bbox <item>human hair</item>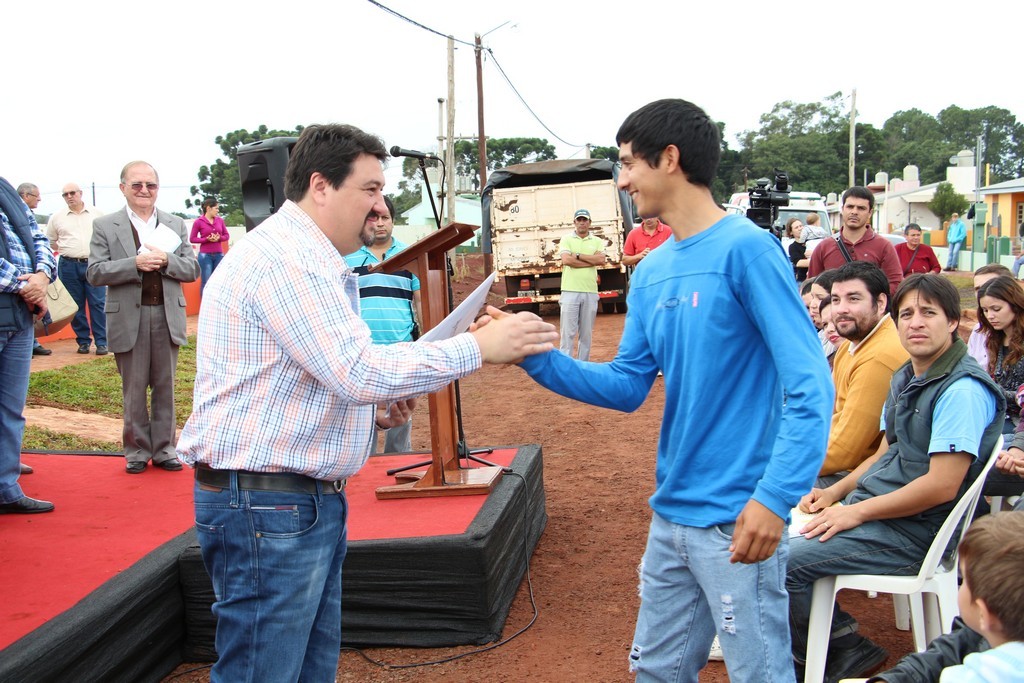
bbox=(618, 98, 736, 220)
